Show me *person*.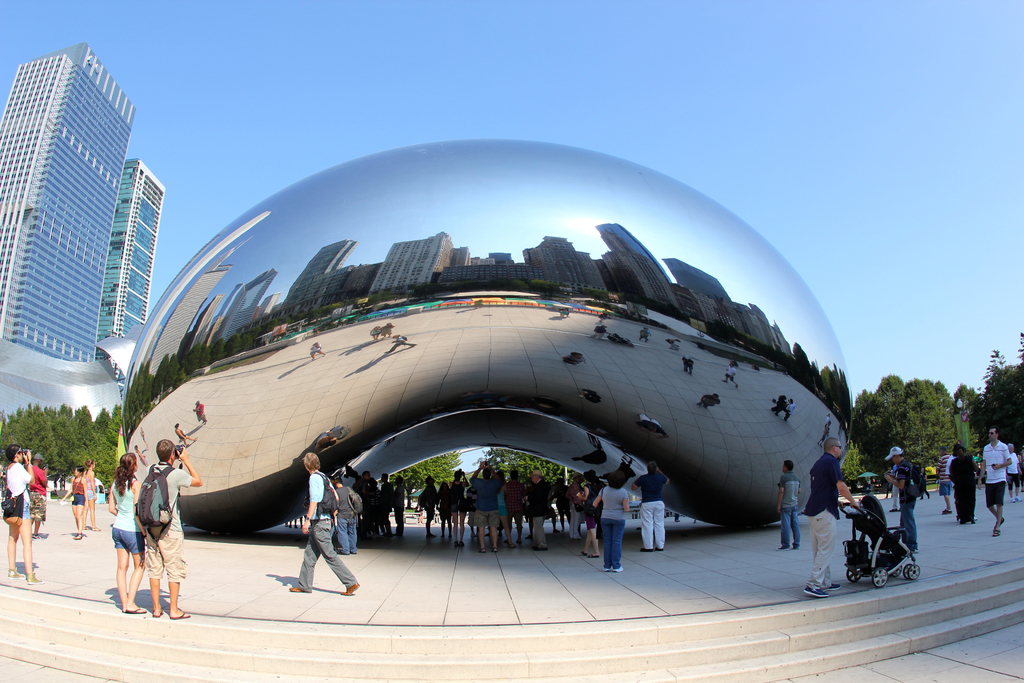
*person* is here: x1=627 y1=457 x2=672 y2=554.
